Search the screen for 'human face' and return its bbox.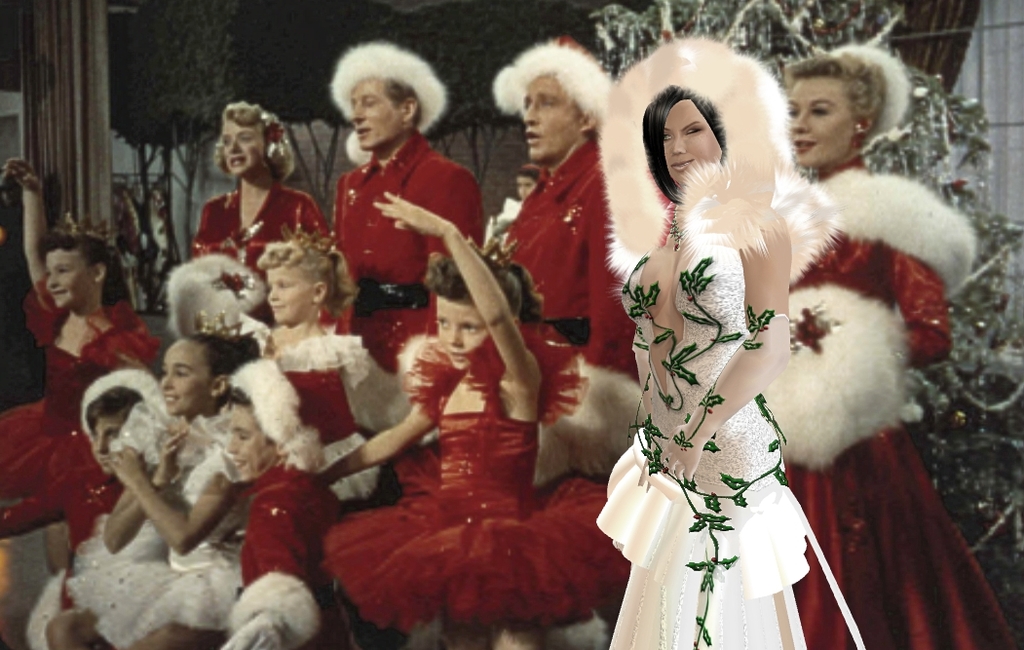
Found: detection(44, 243, 101, 319).
